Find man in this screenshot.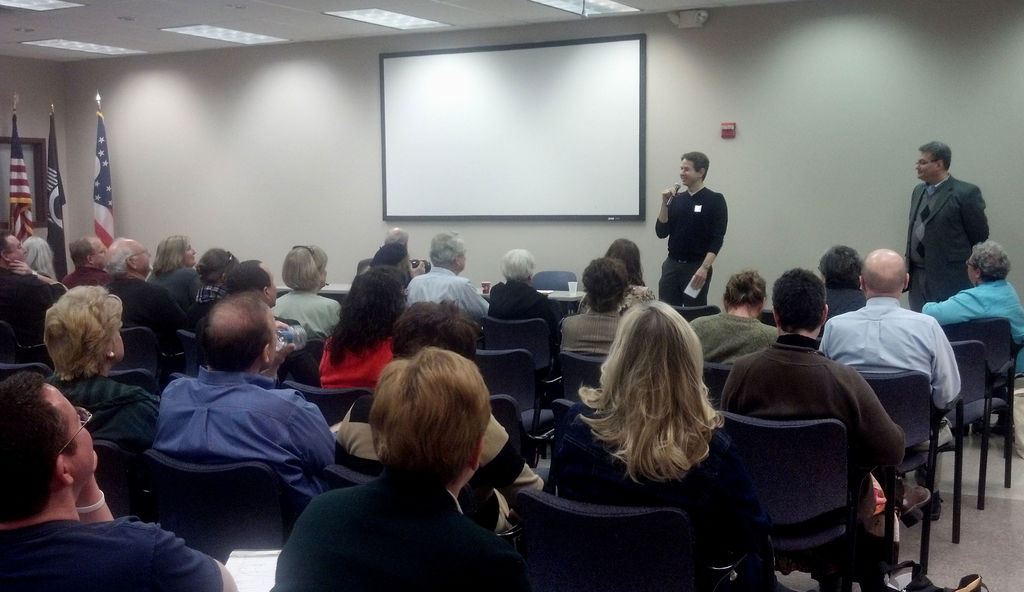
The bounding box for man is (404, 229, 489, 318).
